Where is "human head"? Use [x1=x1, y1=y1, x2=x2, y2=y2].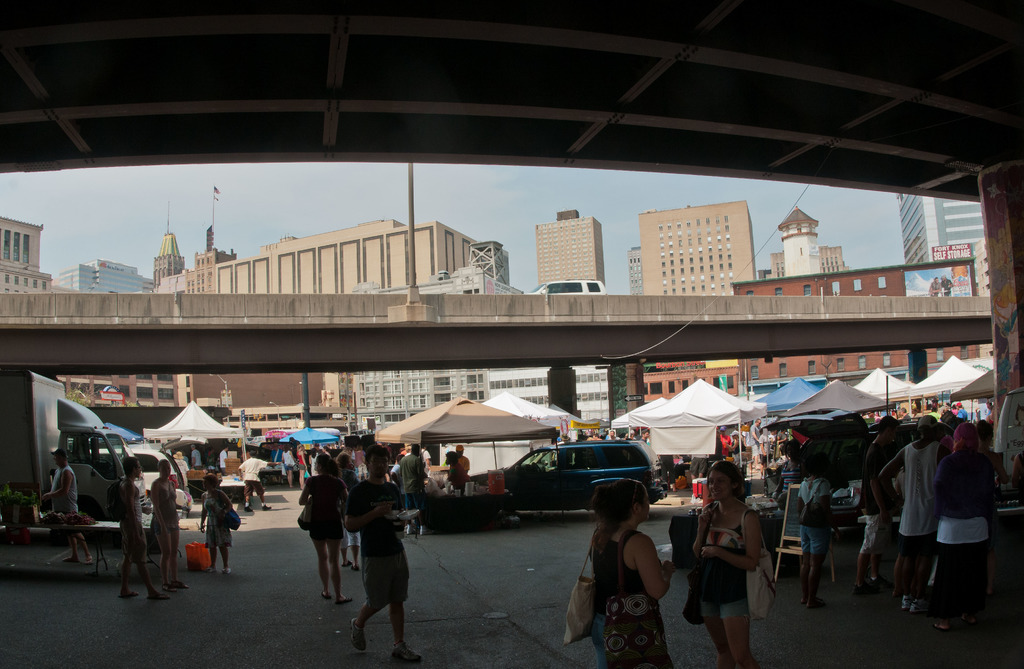
[x1=610, y1=430, x2=615, y2=439].
